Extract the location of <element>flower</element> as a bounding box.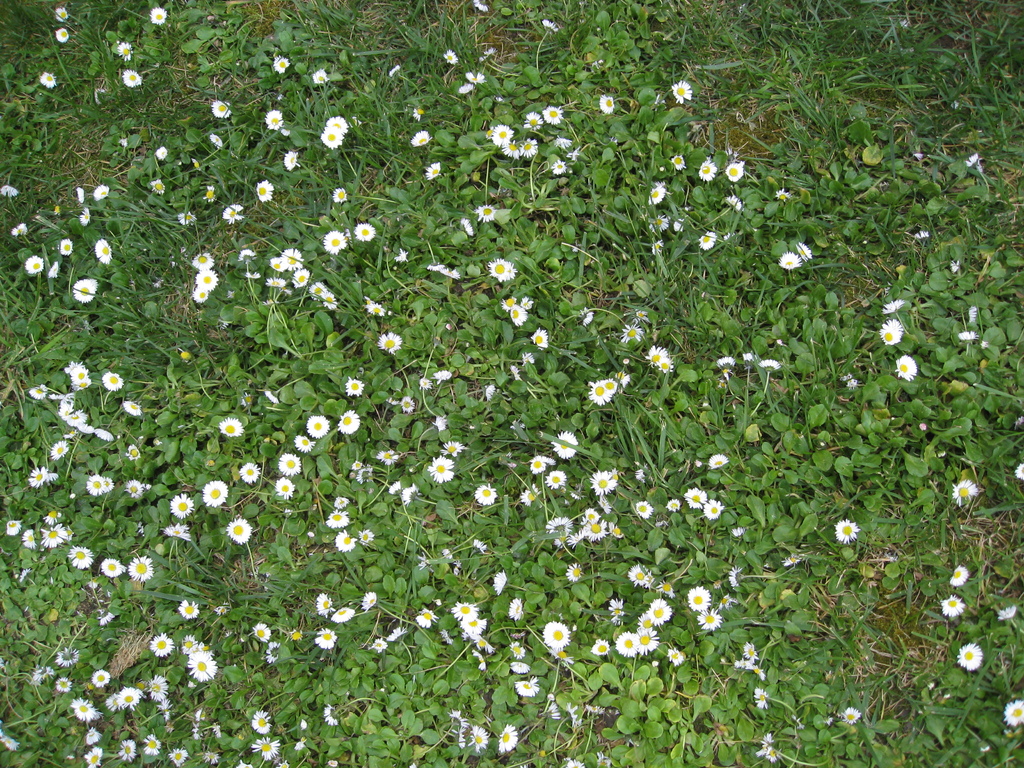
locate(269, 256, 291, 270).
